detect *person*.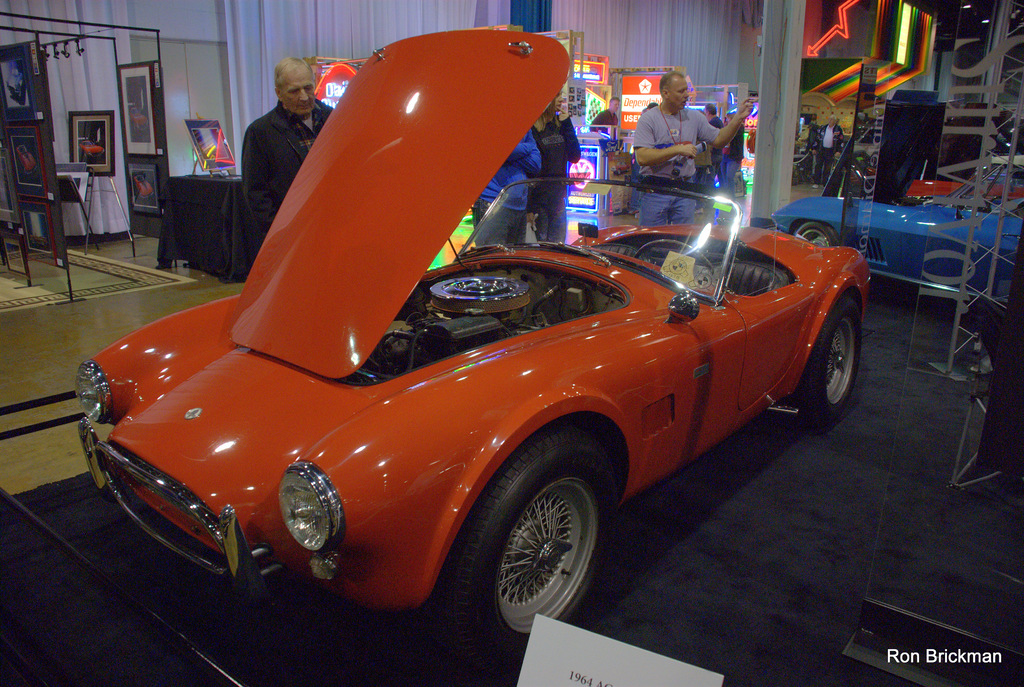
Detected at box=[811, 116, 844, 190].
